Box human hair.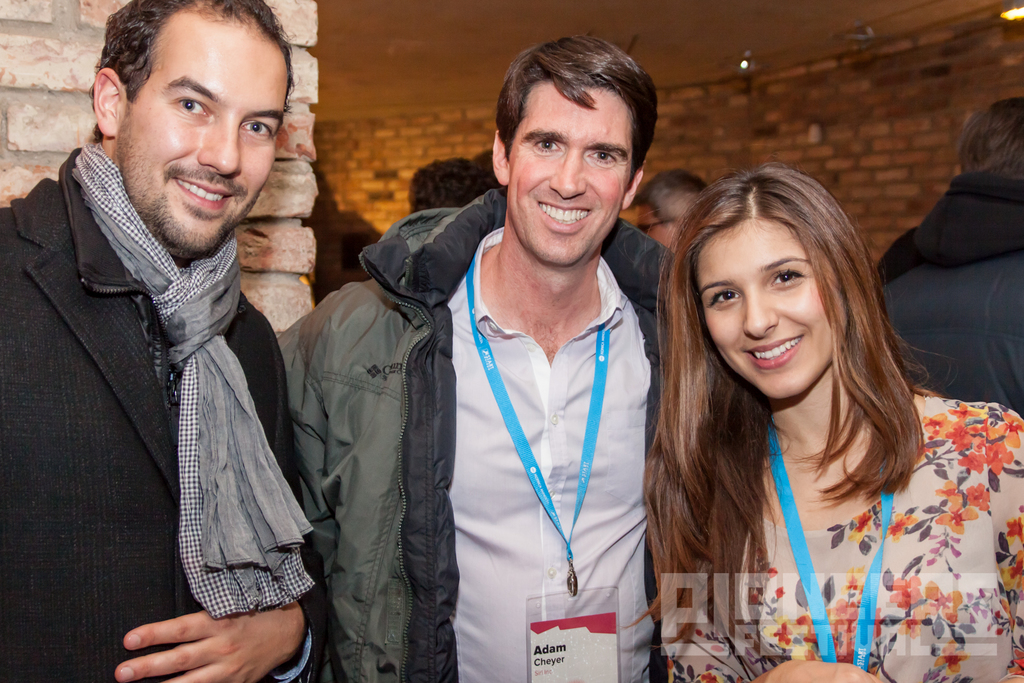
(92,0,293,133).
